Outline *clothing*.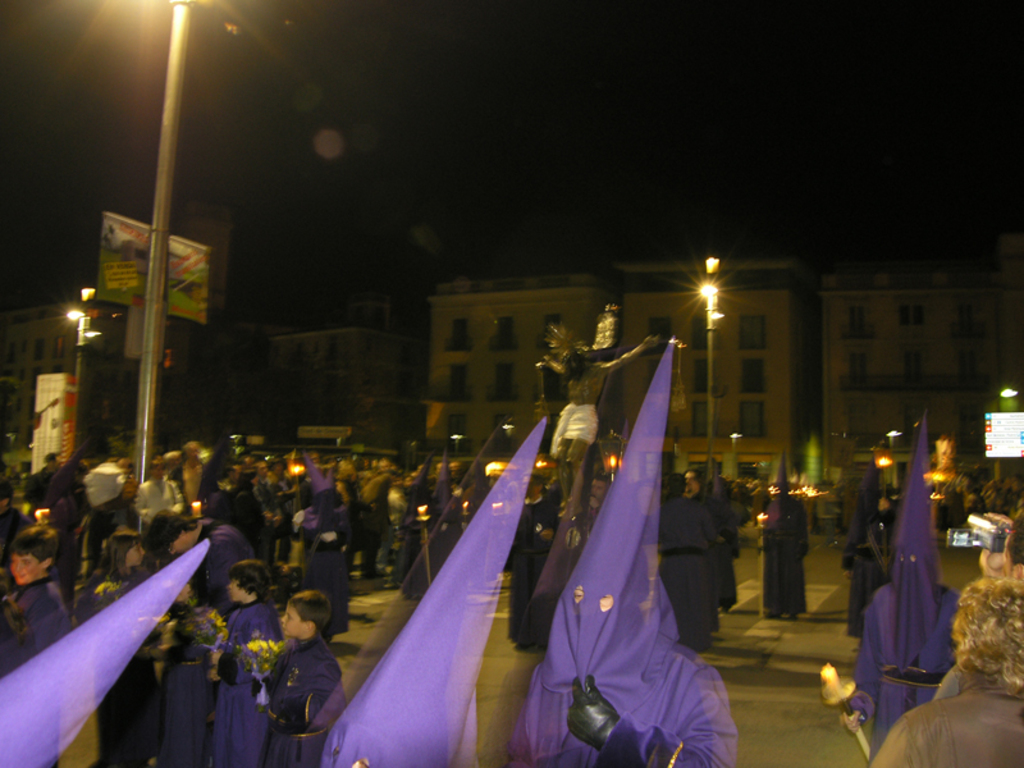
Outline: left=8, top=576, right=67, bottom=767.
